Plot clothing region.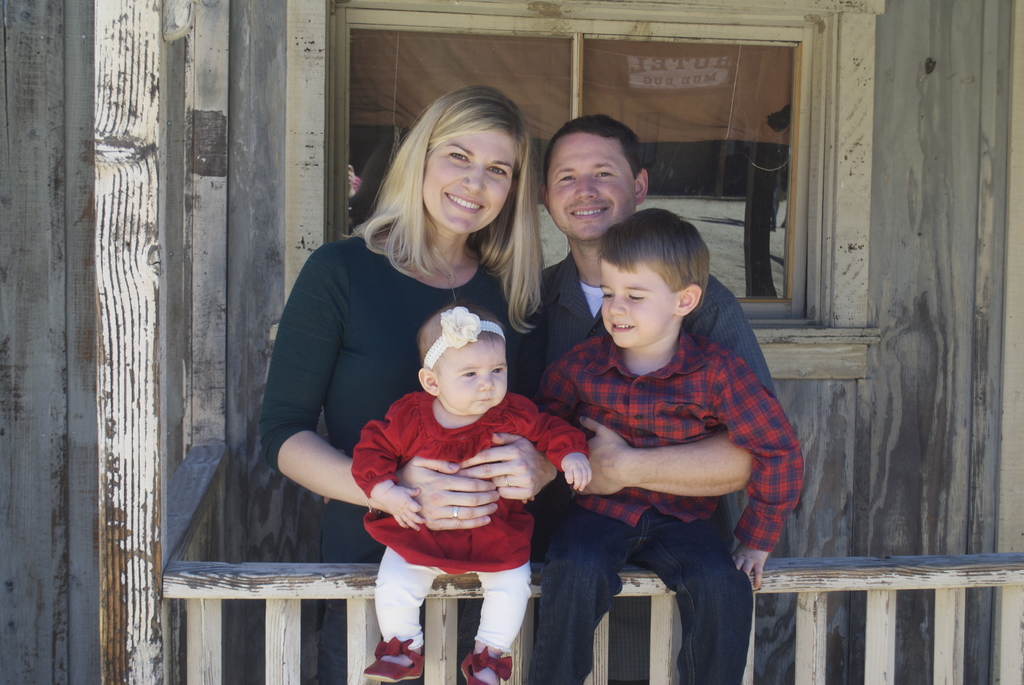
Plotted at <bbox>519, 250, 778, 553</bbox>.
